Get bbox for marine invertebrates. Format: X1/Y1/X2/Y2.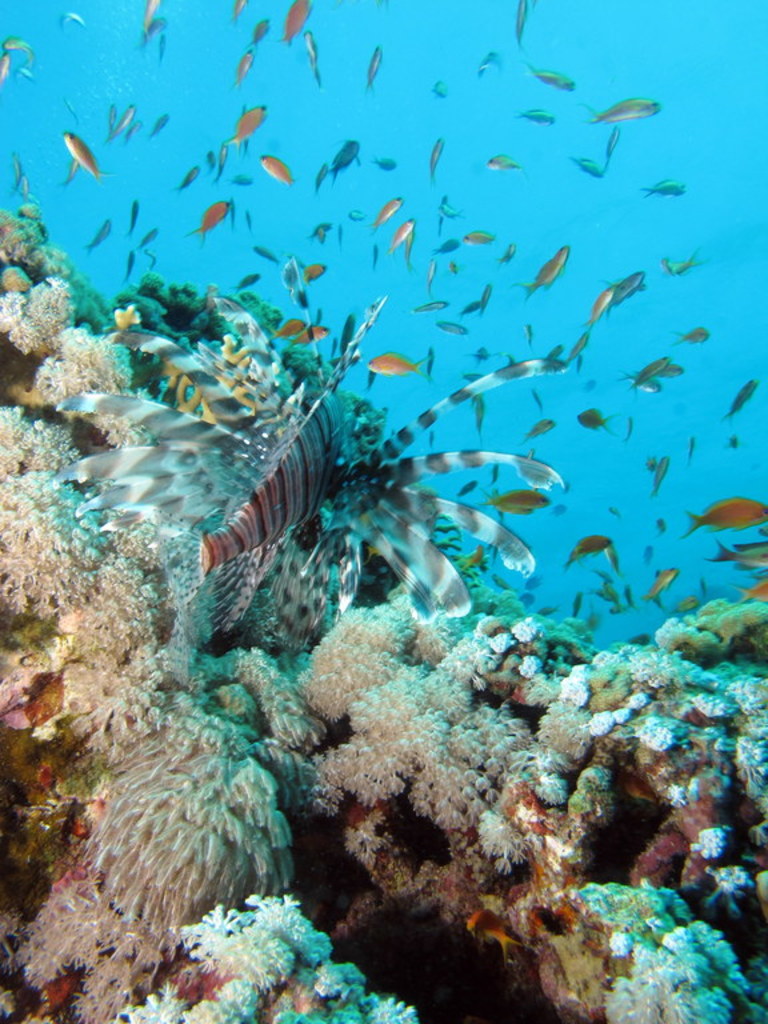
7/468/137/627.
